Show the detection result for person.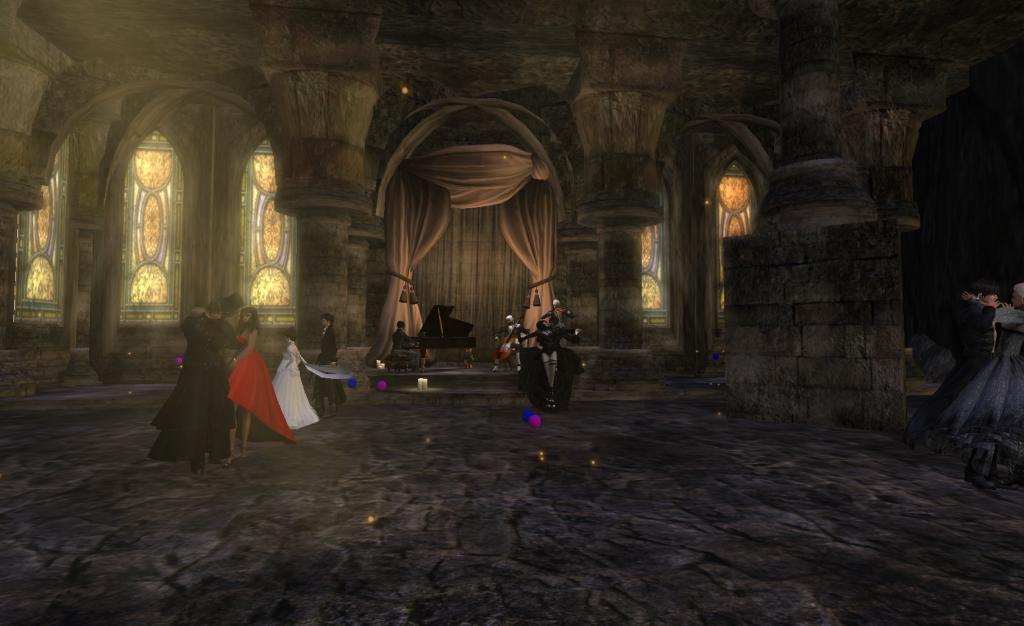
316,318,342,426.
